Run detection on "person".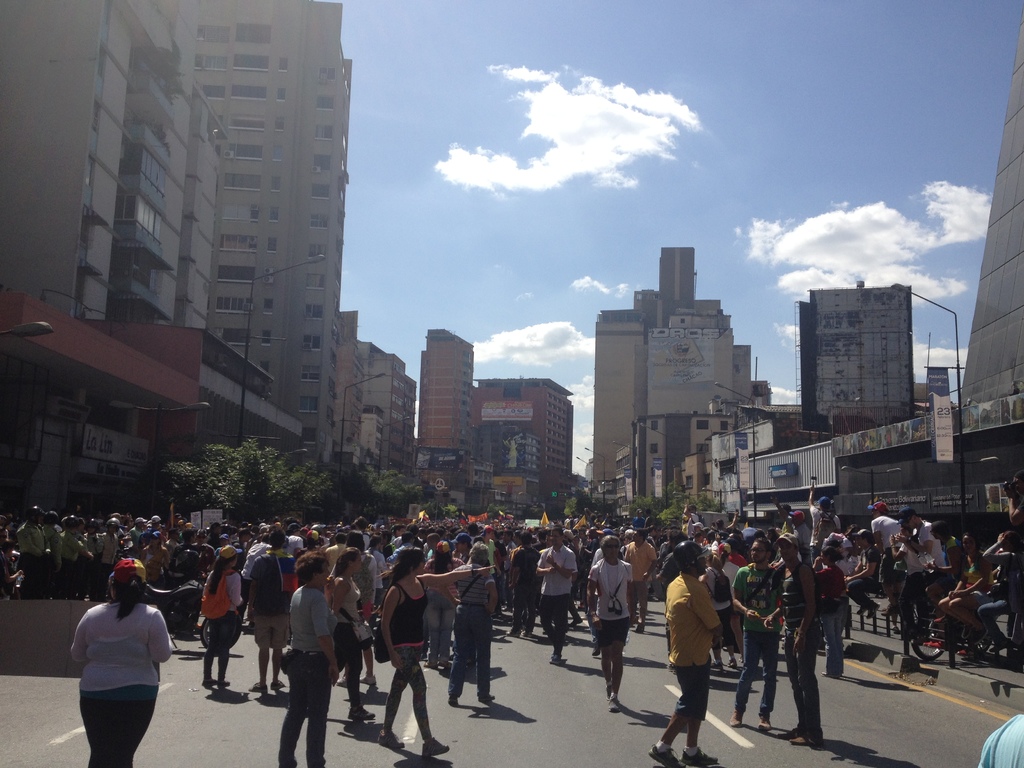
Result: 58 574 155 764.
